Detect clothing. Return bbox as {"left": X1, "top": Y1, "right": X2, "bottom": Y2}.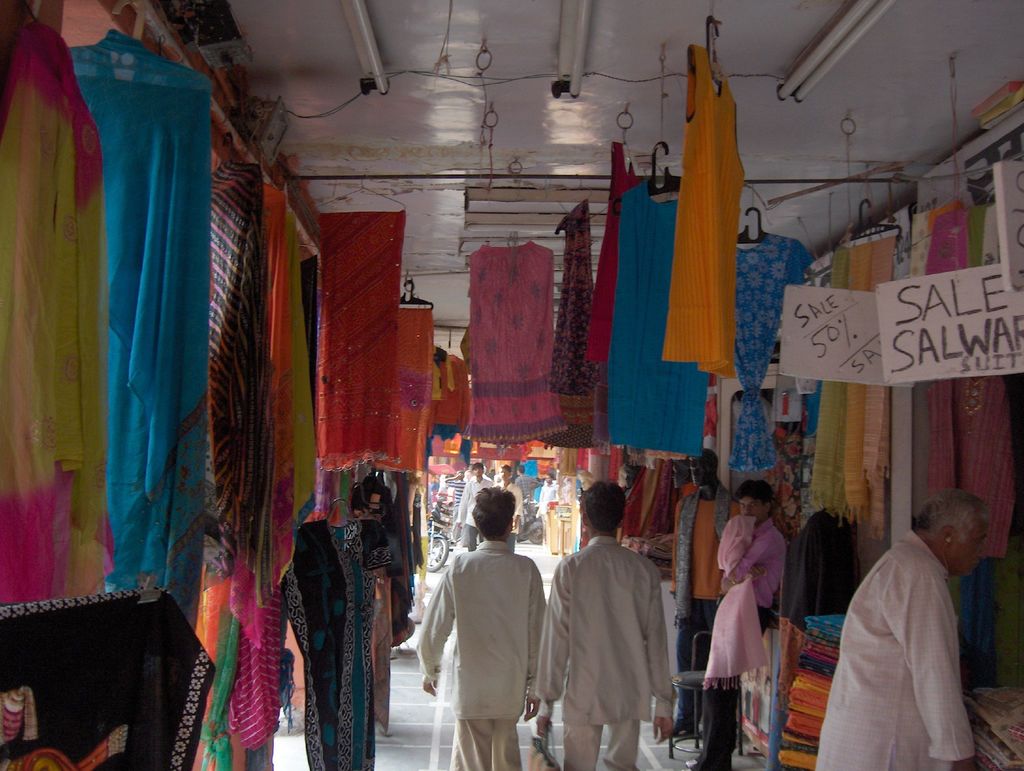
{"left": 509, "top": 474, "right": 538, "bottom": 508}.
